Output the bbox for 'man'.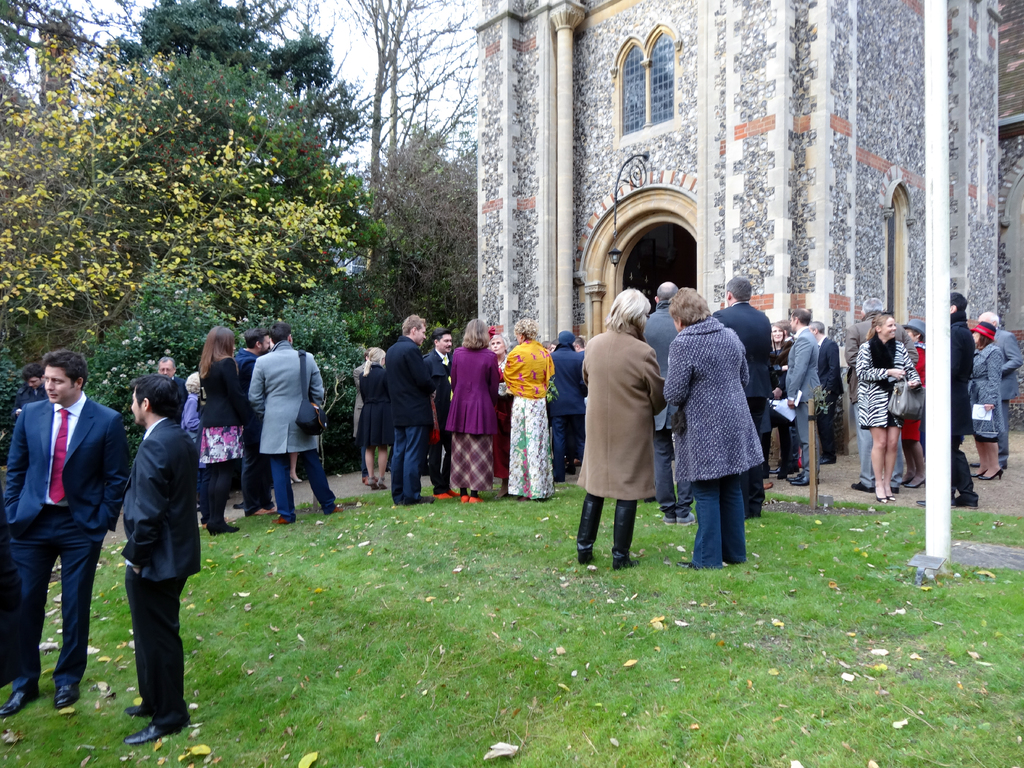
(809,319,846,469).
